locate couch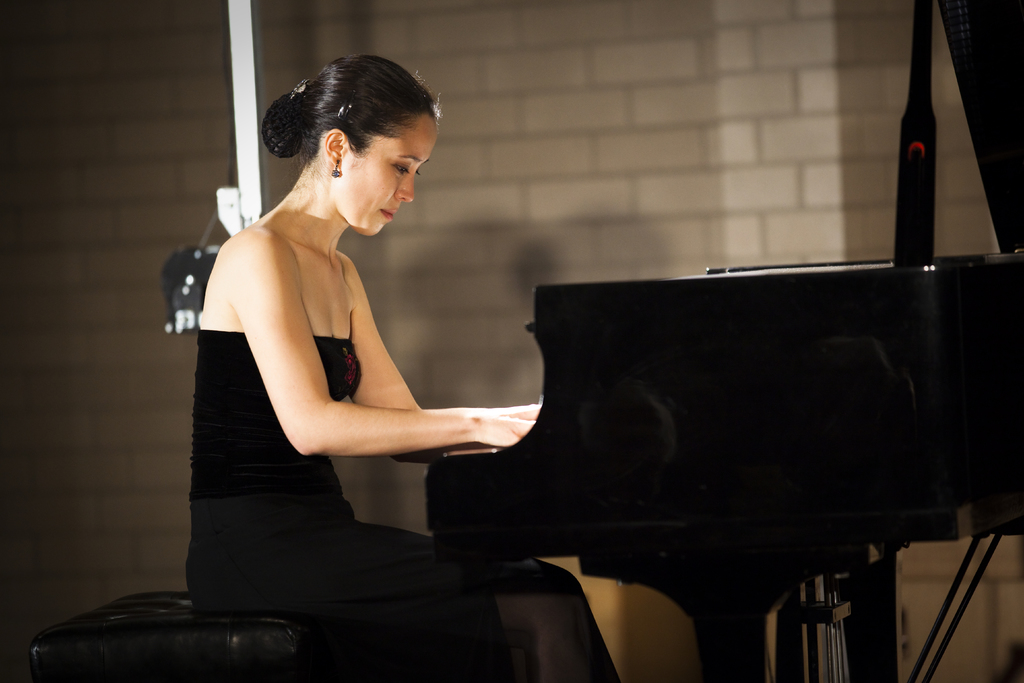
l=38, t=587, r=307, b=682
